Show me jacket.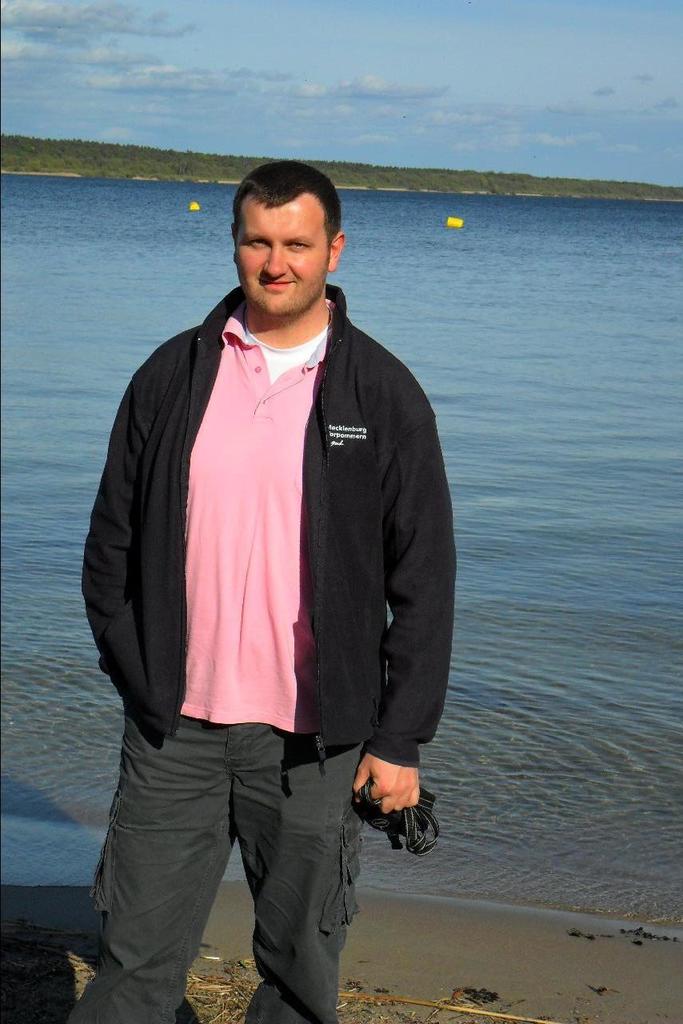
jacket is here: 62,251,437,751.
